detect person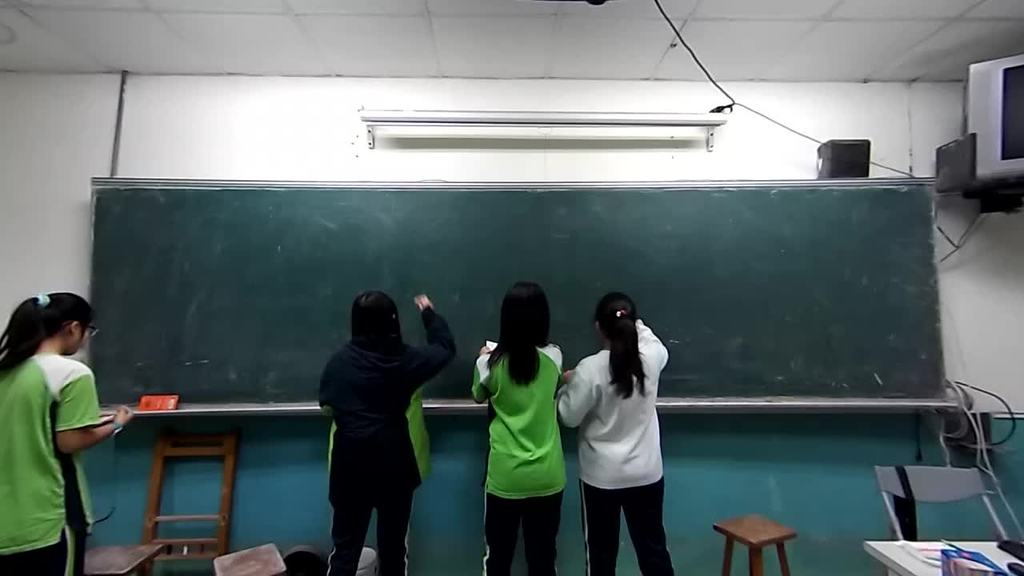
region(470, 280, 566, 575)
